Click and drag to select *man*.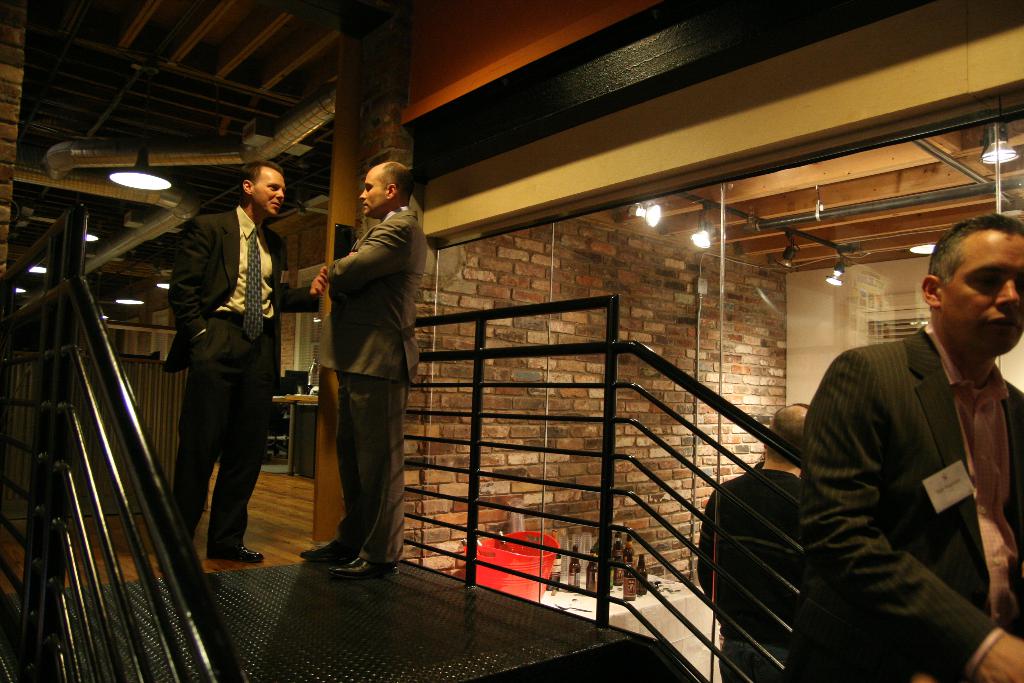
Selection: bbox(163, 157, 283, 562).
